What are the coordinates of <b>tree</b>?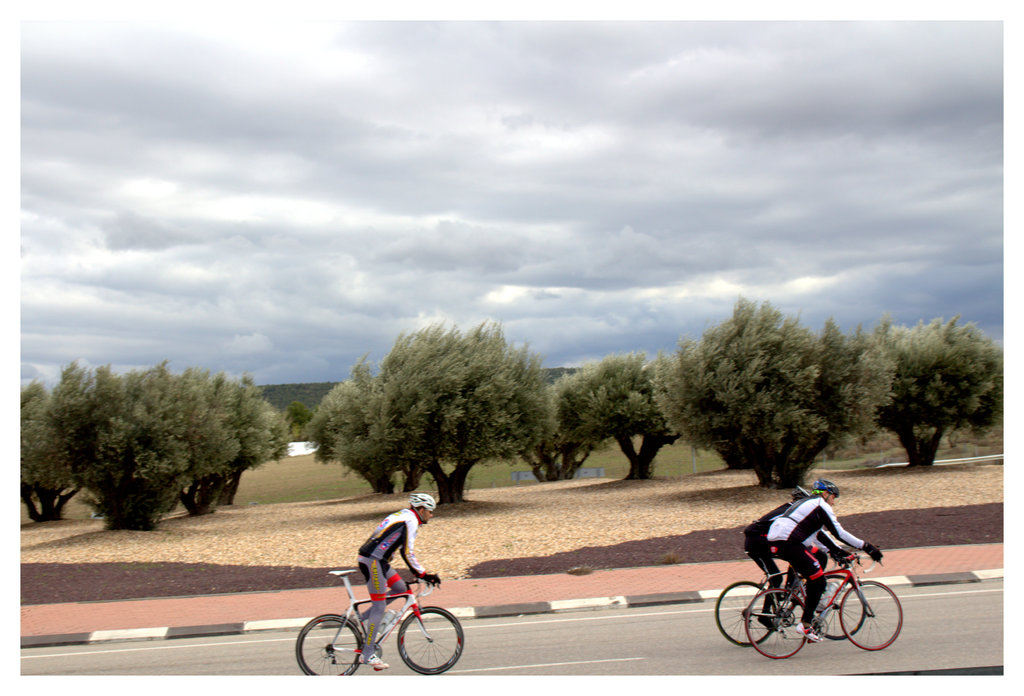
(8,367,93,523).
